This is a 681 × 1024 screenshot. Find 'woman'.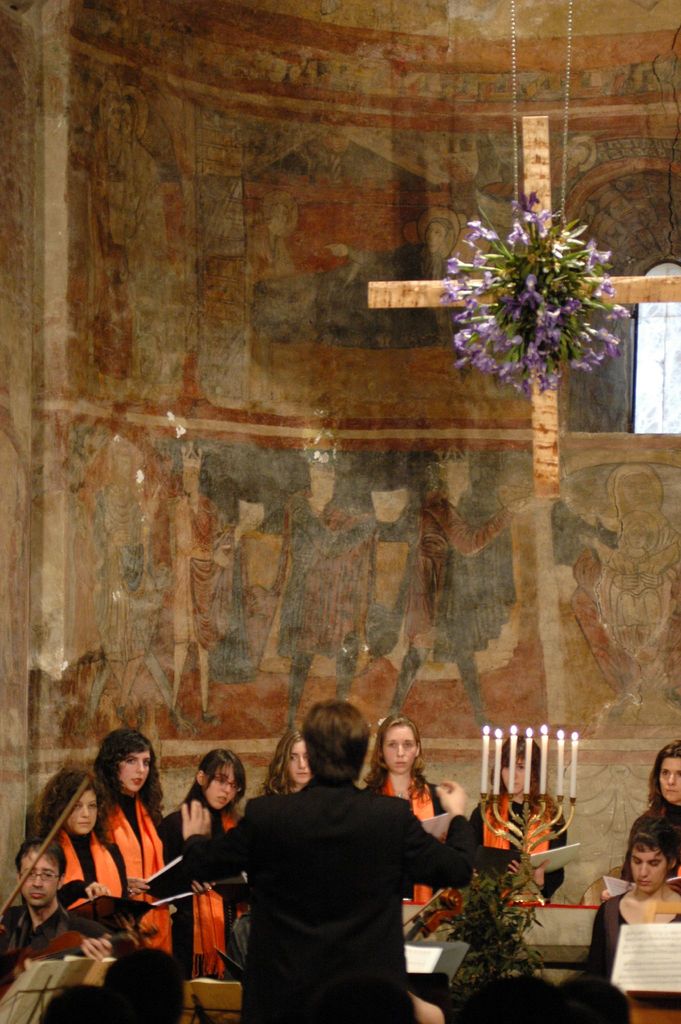
Bounding box: <bbox>88, 734, 176, 960</bbox>.
